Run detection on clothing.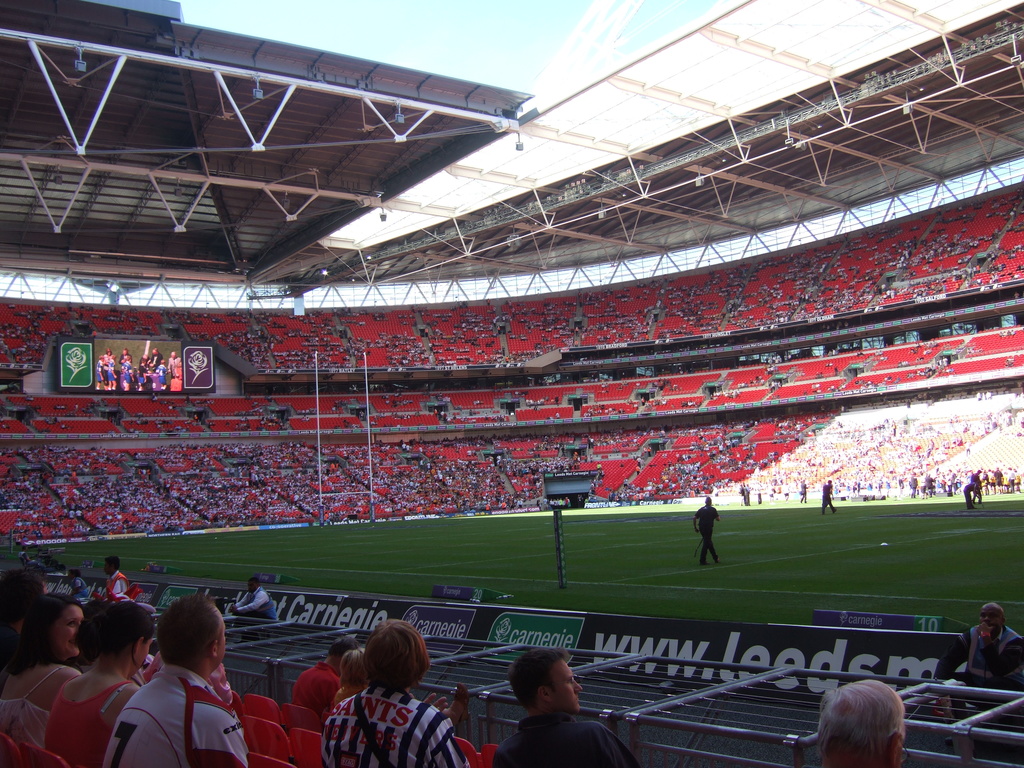
Result: select_region(167, 355, 184, 378).
